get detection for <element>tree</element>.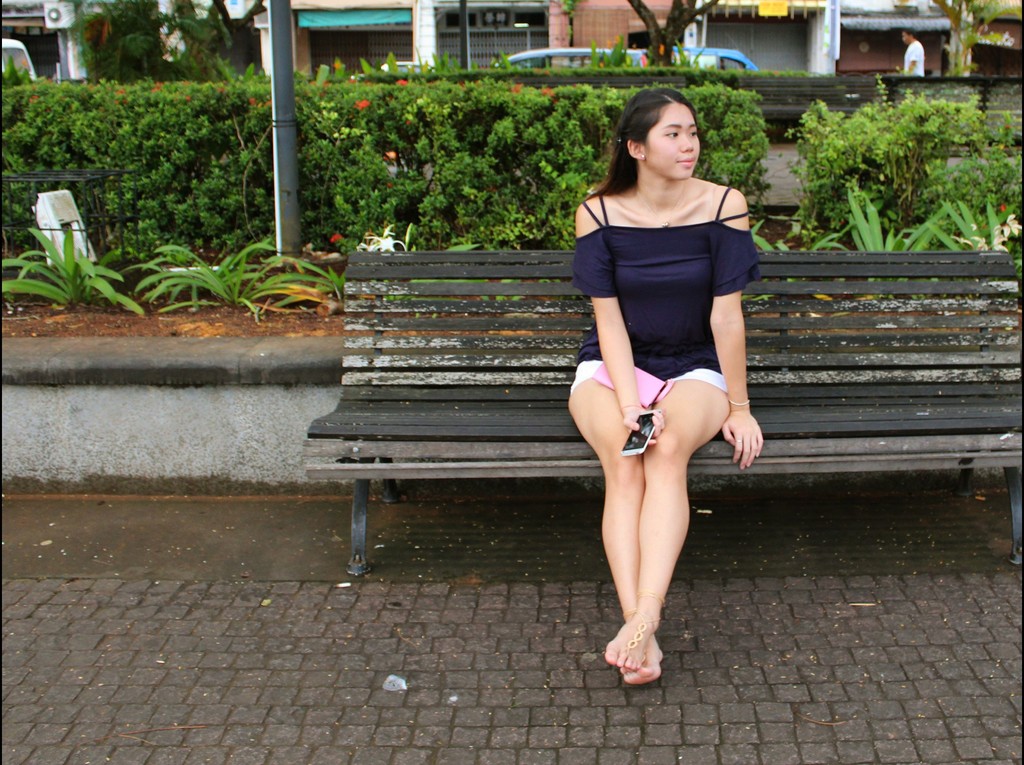
Detection: select_region(931, 0, 1012, 81).
